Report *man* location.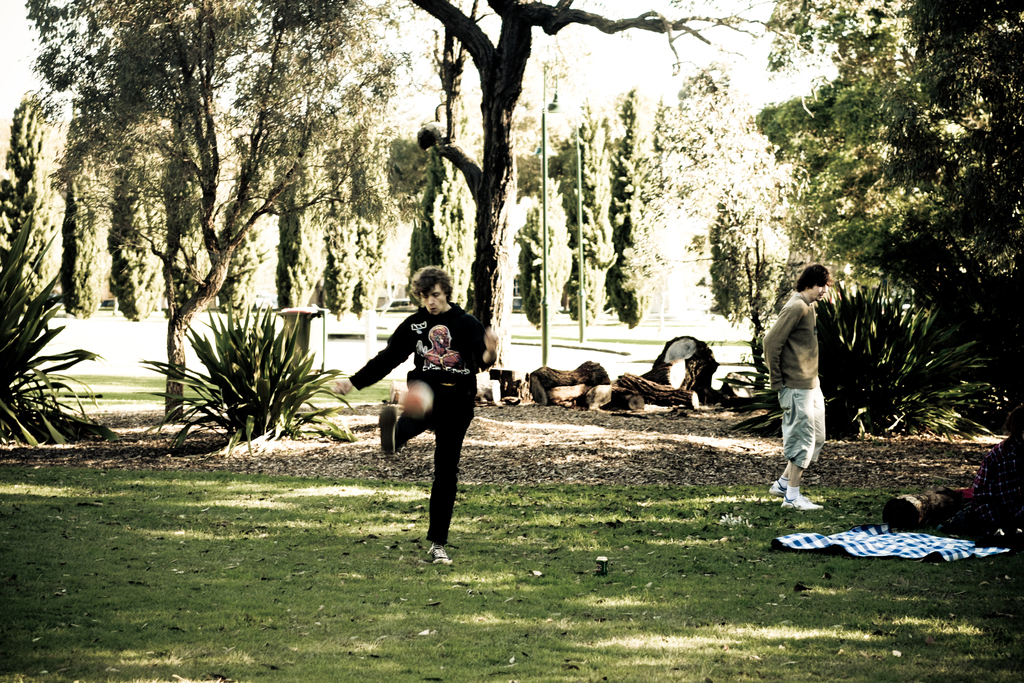
Report: box=[762, 263, 847, 507].
